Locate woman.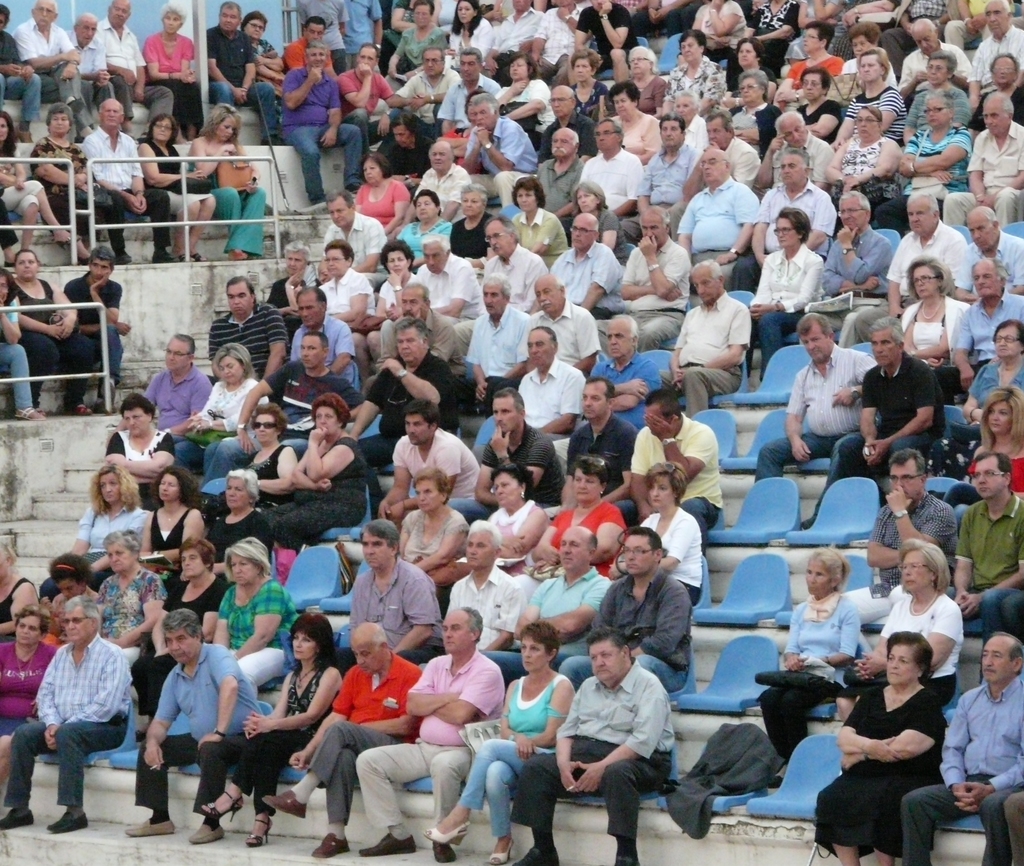
Bounding box: crop(931, 316, 1023, 477).
